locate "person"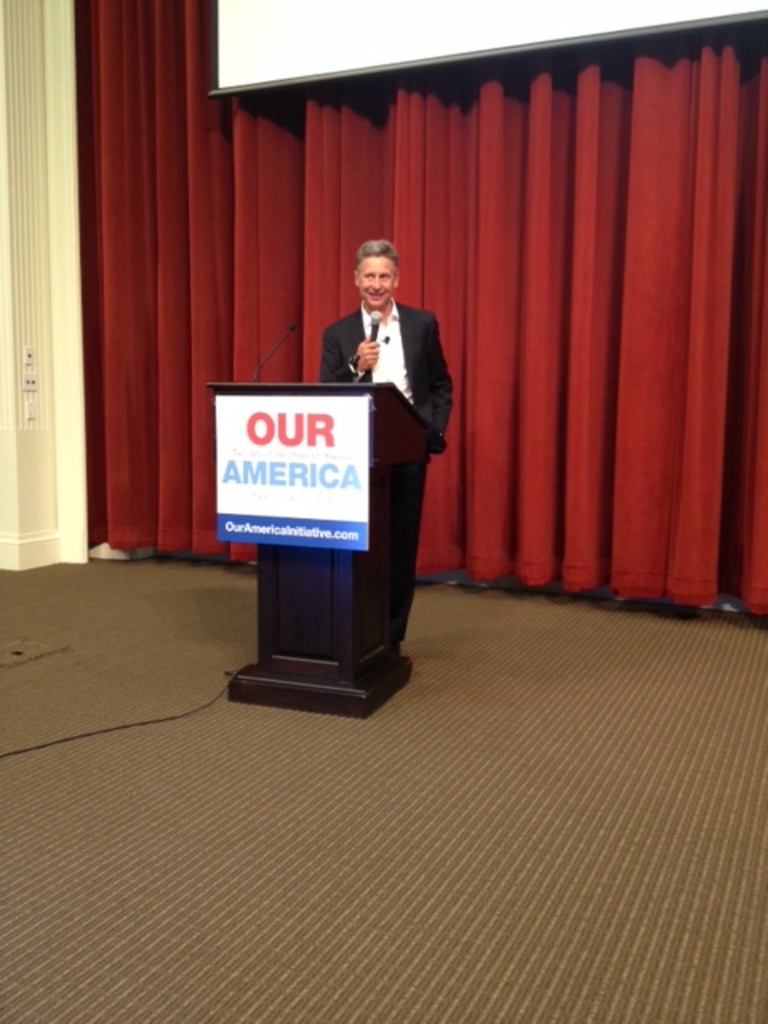
region(325, 235, 459, 435)
